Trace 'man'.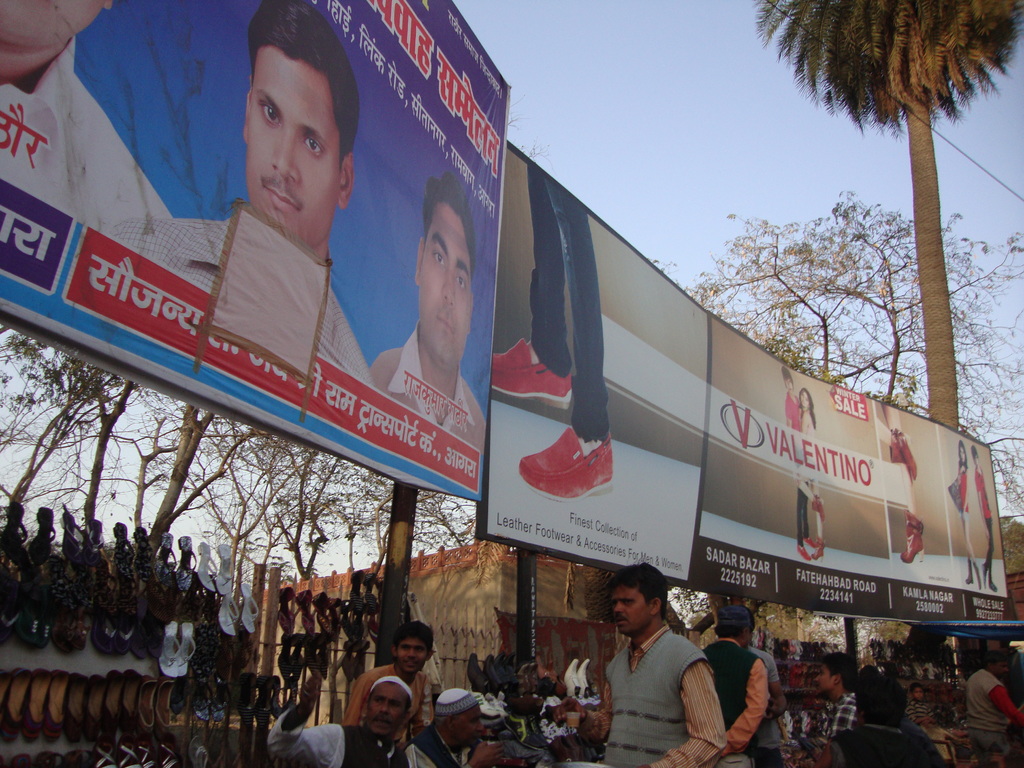
Traced to Rect(474, 150, 642, 492).
